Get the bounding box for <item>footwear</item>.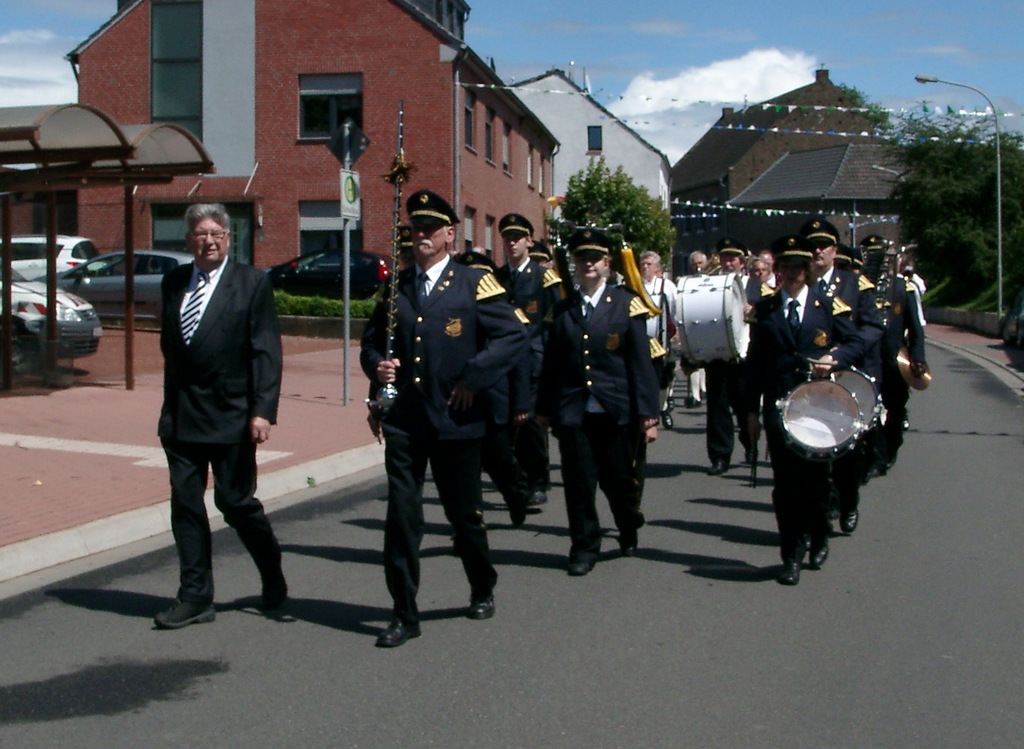
<region>513, 506, 521, 527</region>.
